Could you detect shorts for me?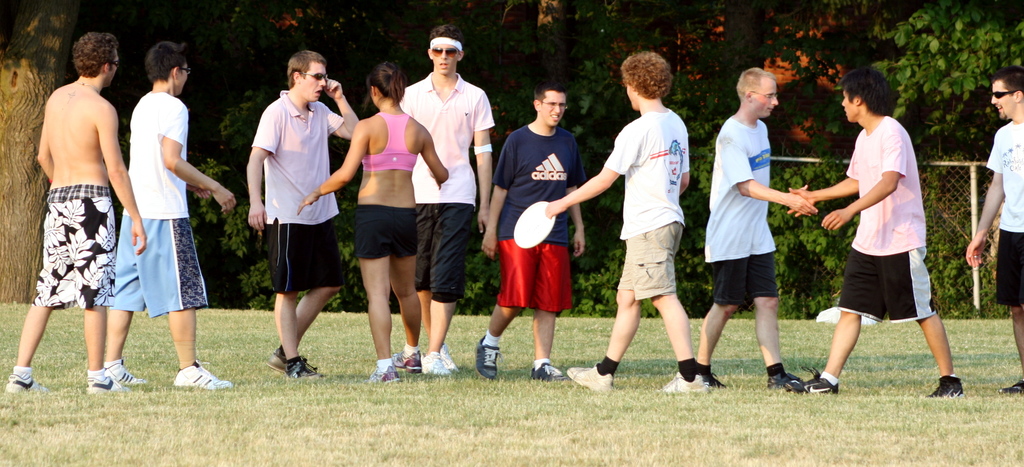
Detection result: x1=414, y1=206, x2=477, y2=301.
